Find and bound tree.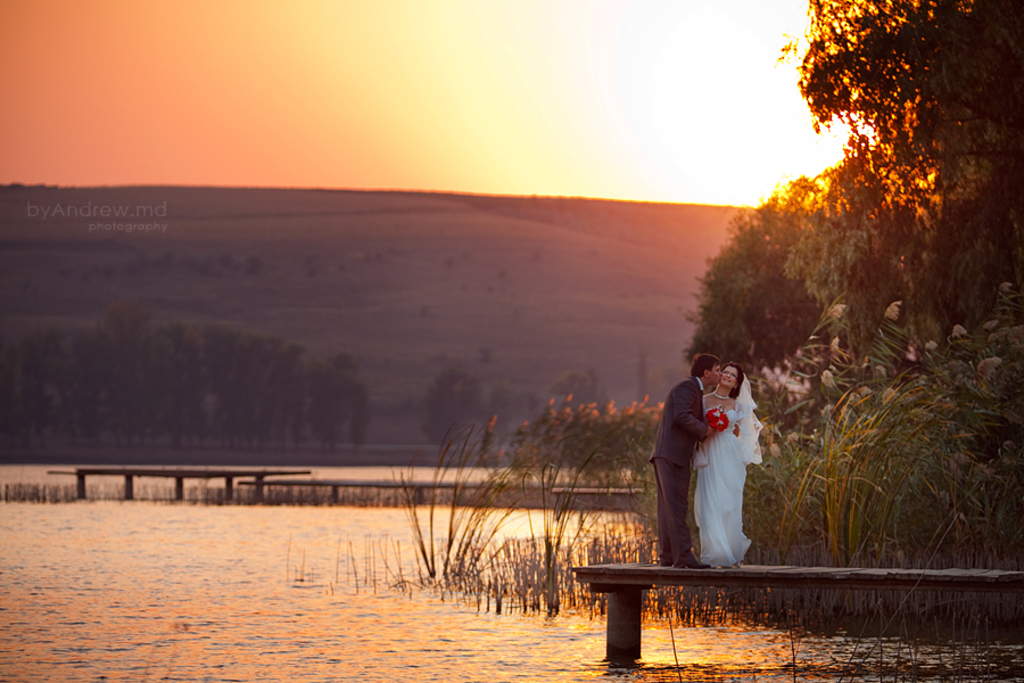
Bound: <box>771,0,1023,265</box>.
